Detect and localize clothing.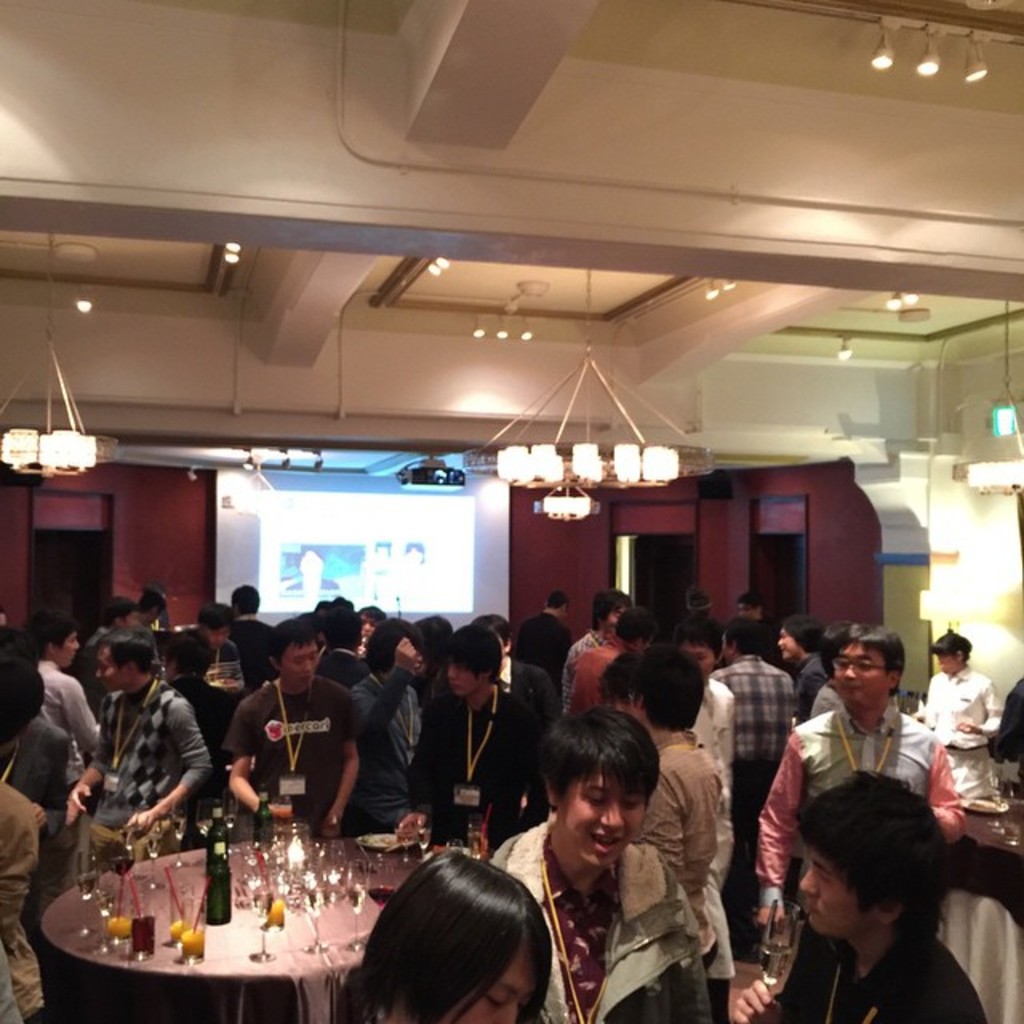
Localized at {"x1": 498, "y1": 640, "x2": 568, "y2": 710}.
